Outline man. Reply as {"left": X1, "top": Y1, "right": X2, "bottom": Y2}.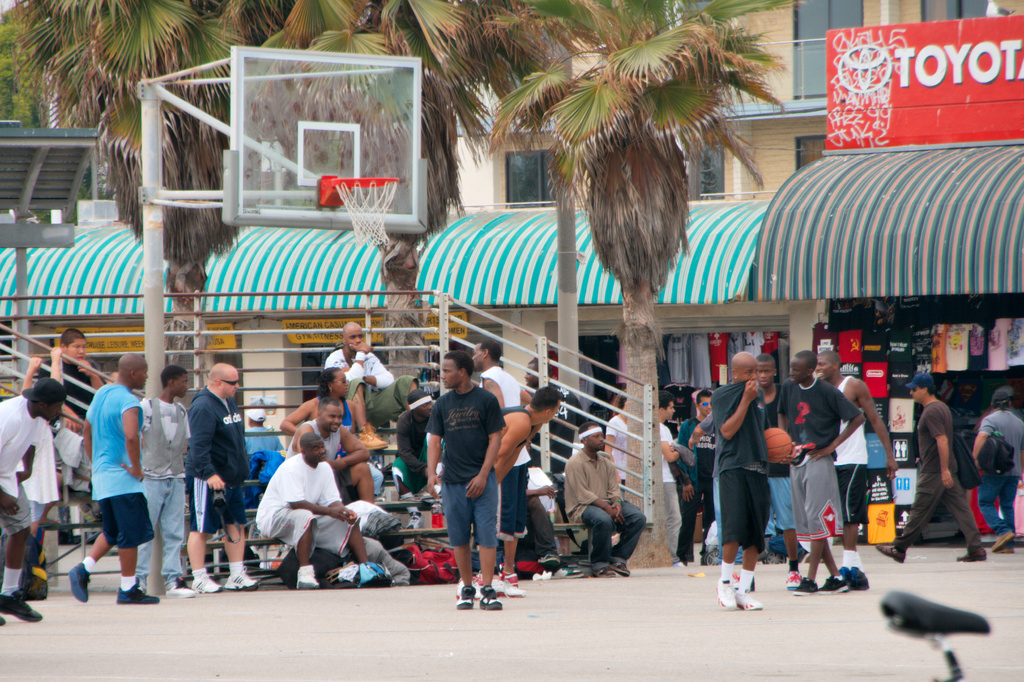
{"left": 686, "top": 413, "right": 716, "bottom": 442}.
